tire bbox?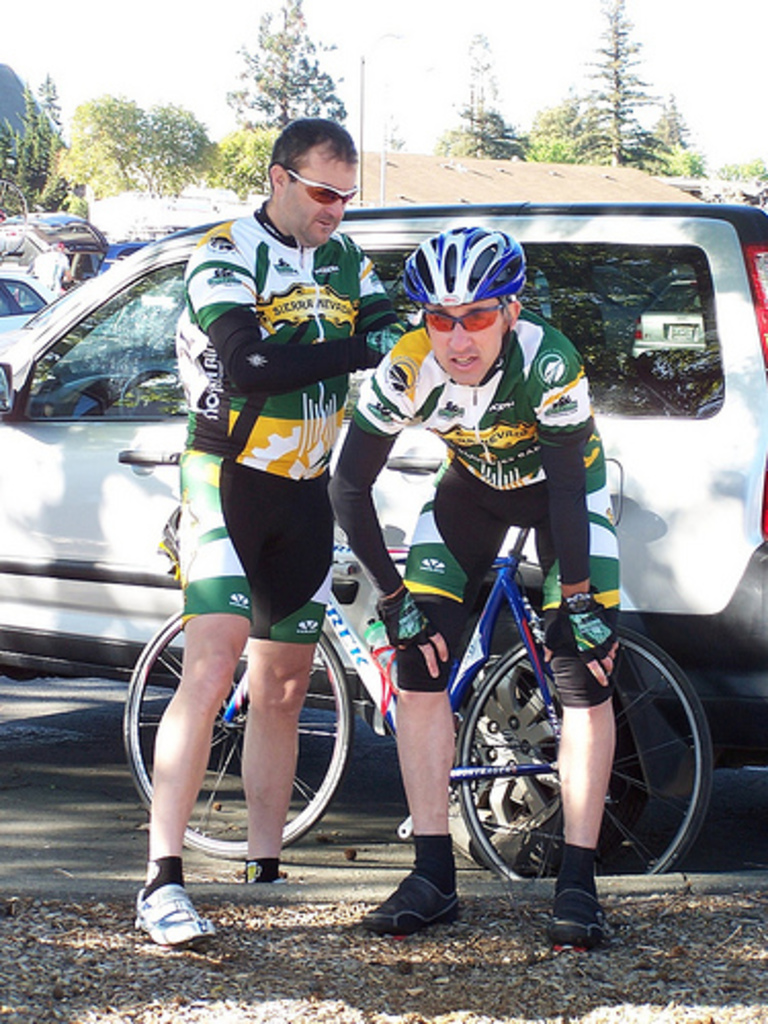
(left=119, top=610, right=344, bottom=860)
